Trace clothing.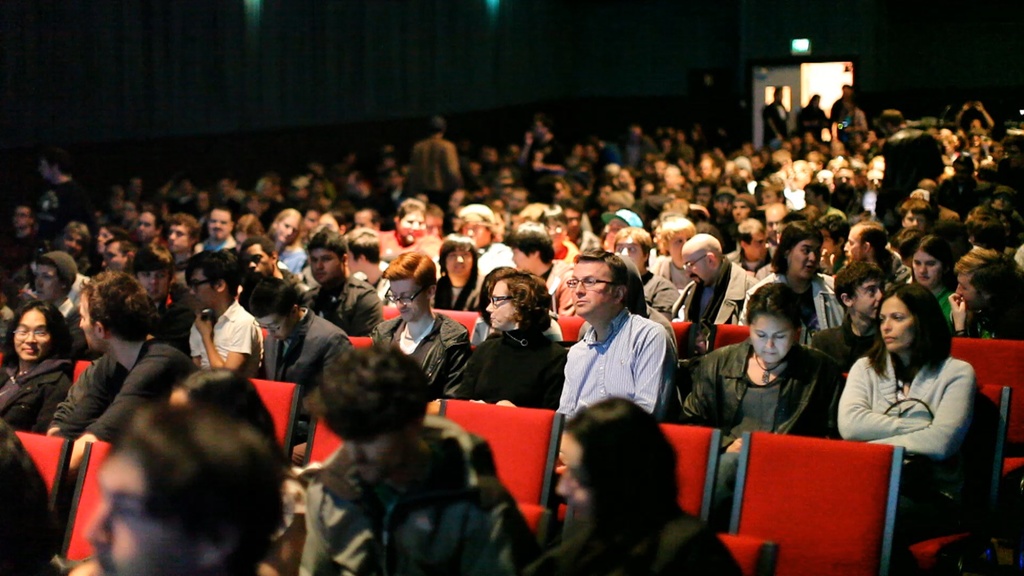
Traced to detection(304, 420, 513, 575).
